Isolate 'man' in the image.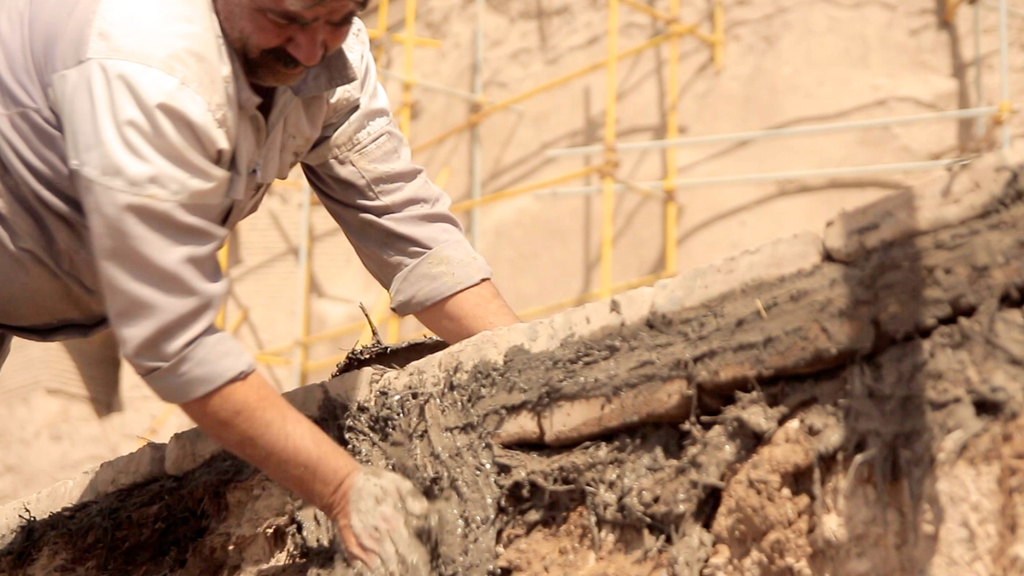
Isolated region: BBox(40, 0, 566, 540).
